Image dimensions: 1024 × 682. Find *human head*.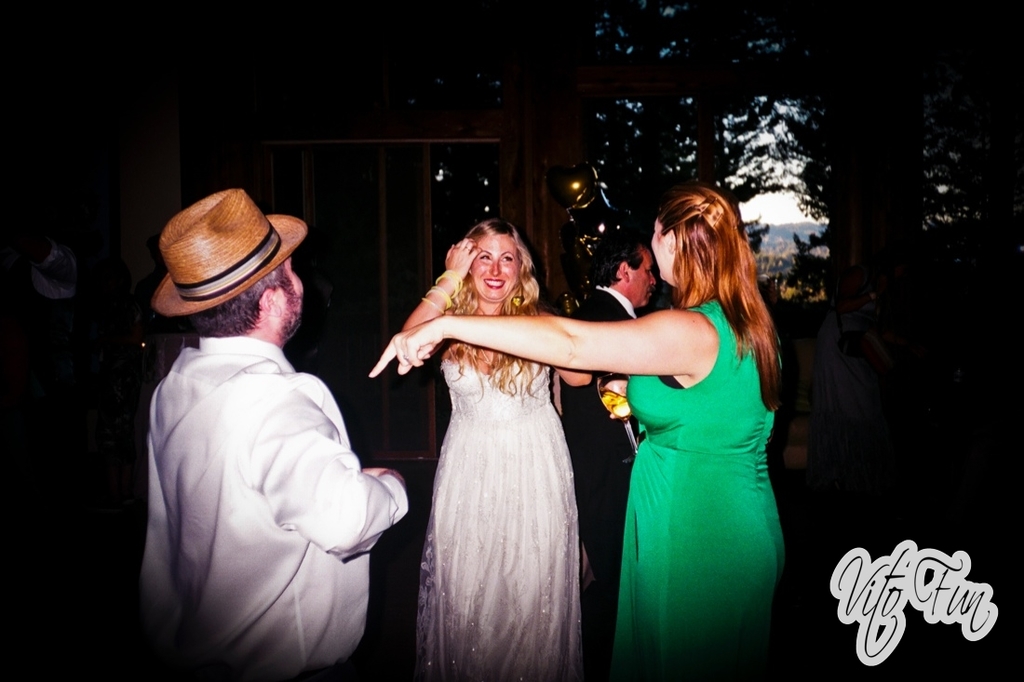
<bbox>449, 219, 531, 300</bbox>.
